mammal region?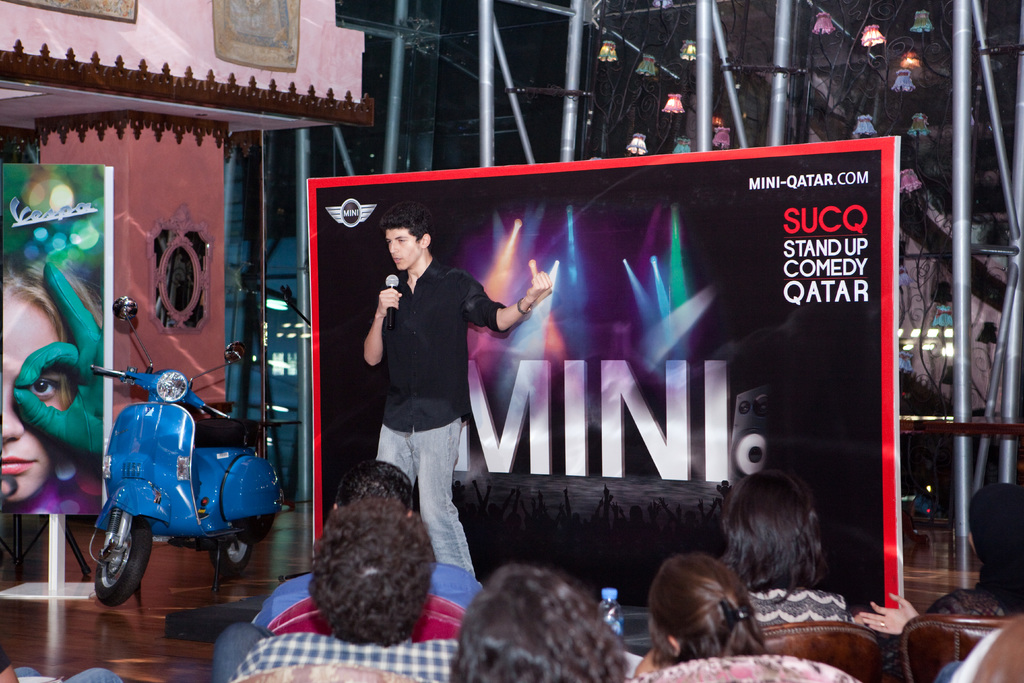
bbox(643, 548, 783, 670)
